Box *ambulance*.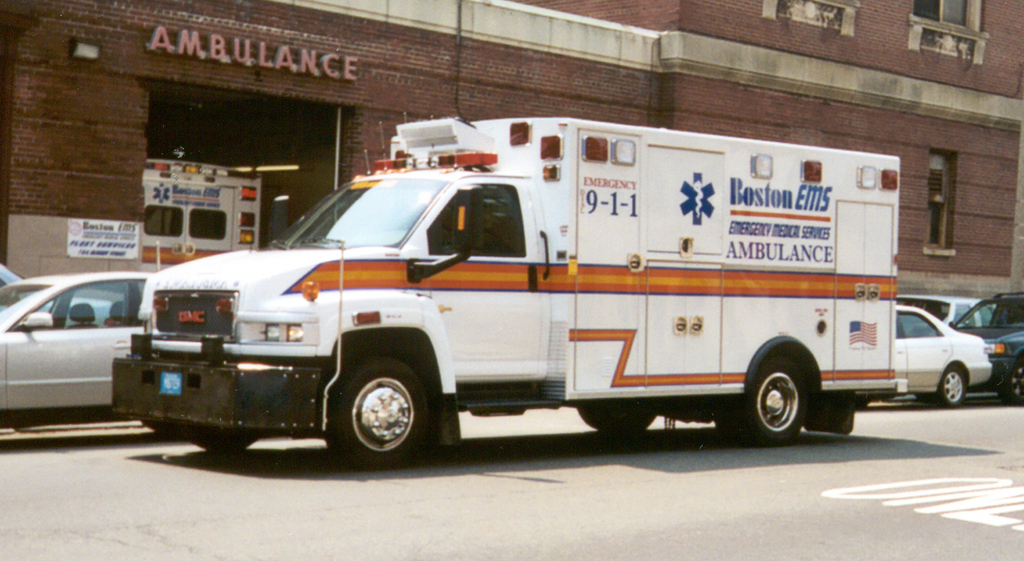
left=113, top=110, right=911, bottom=475.
